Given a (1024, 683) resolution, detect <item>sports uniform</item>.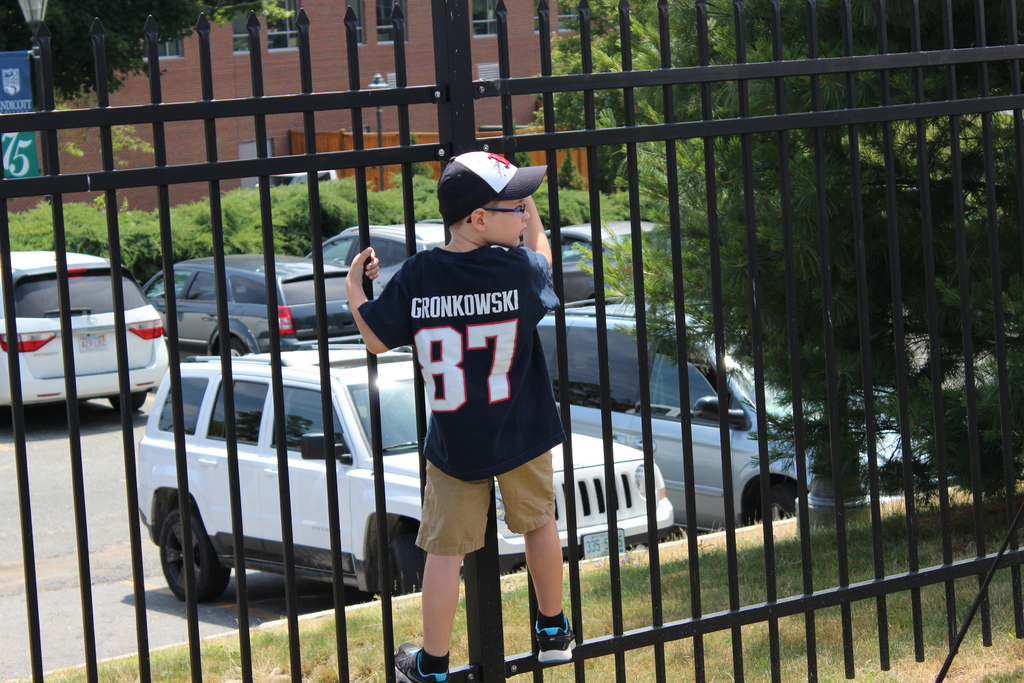
<box>348,152,586,652</box>.
